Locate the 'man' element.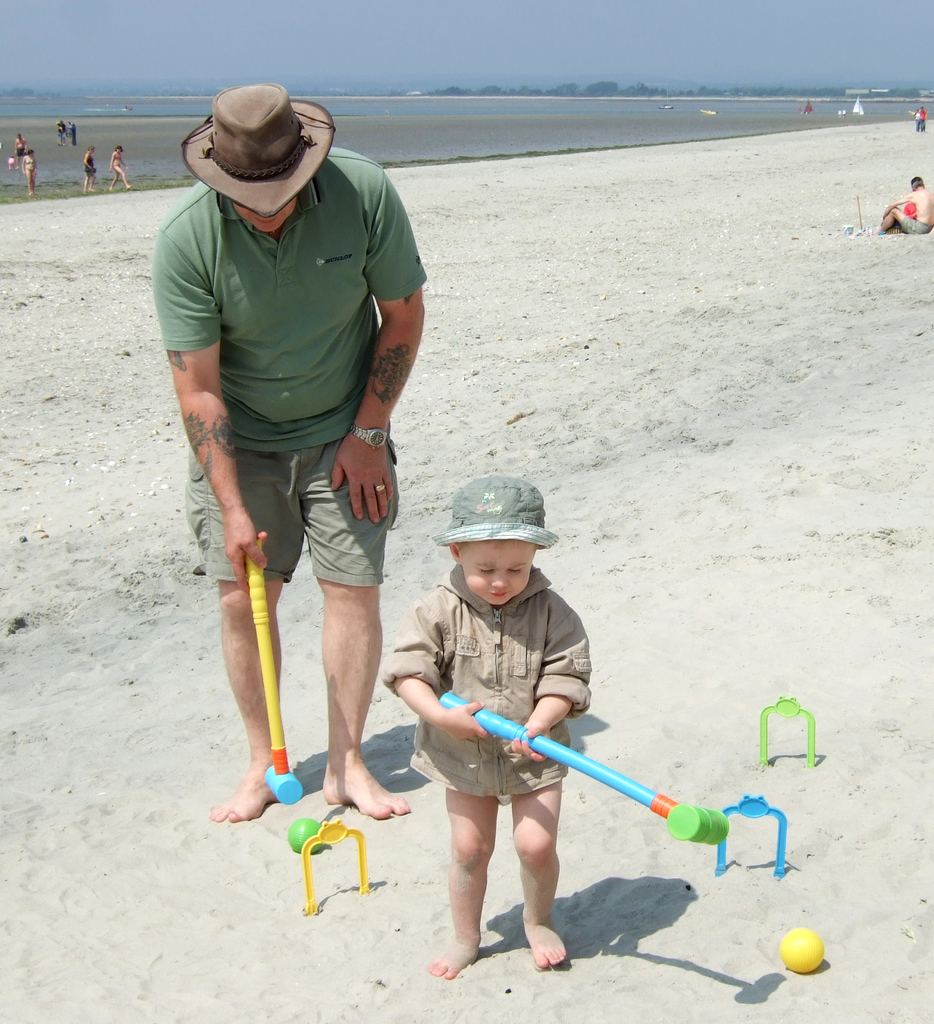
Element bbox: (66,120,77,146).
